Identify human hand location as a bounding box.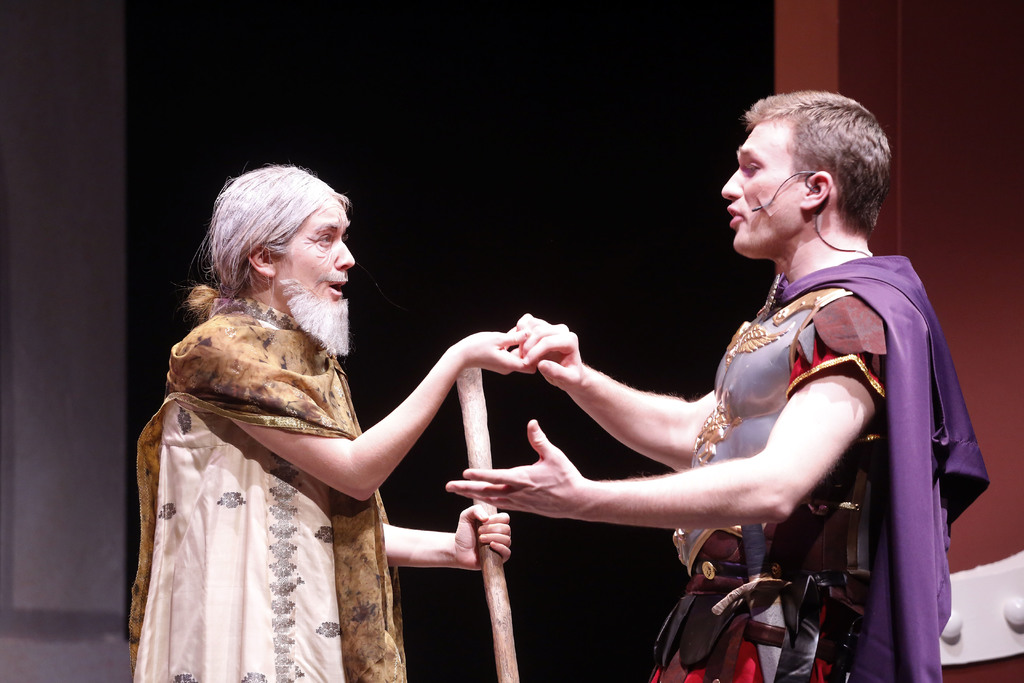
[505, 313, 585, 393].
